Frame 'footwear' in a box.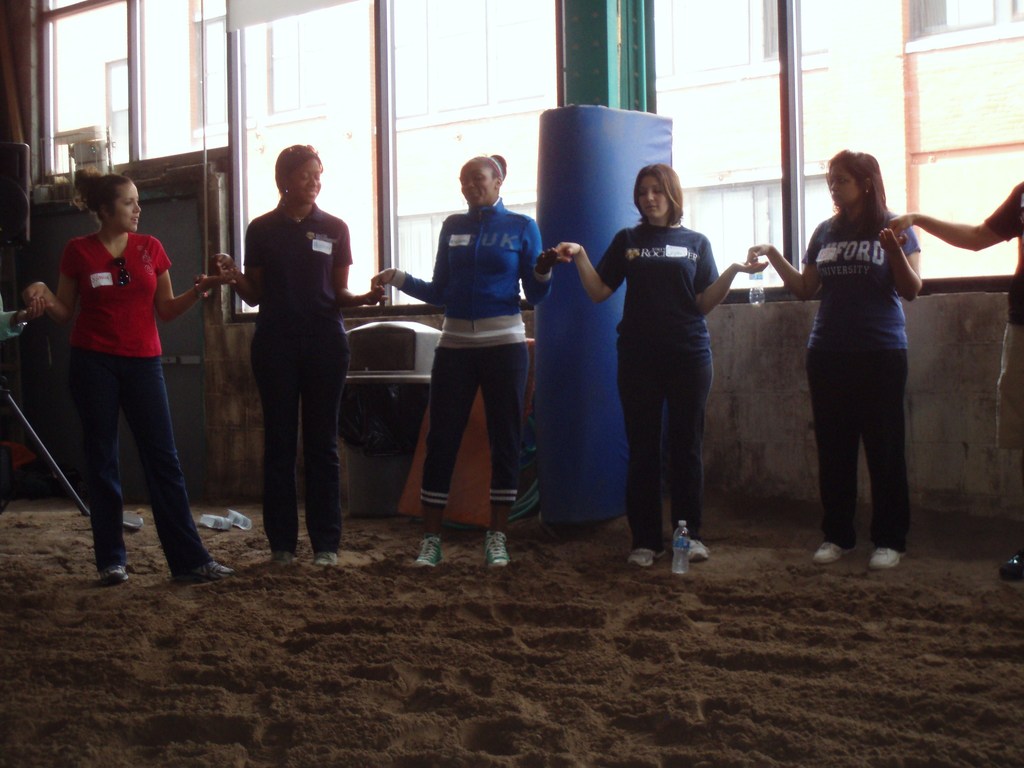
x1=690 y1=532 x2=707 y2=559.
